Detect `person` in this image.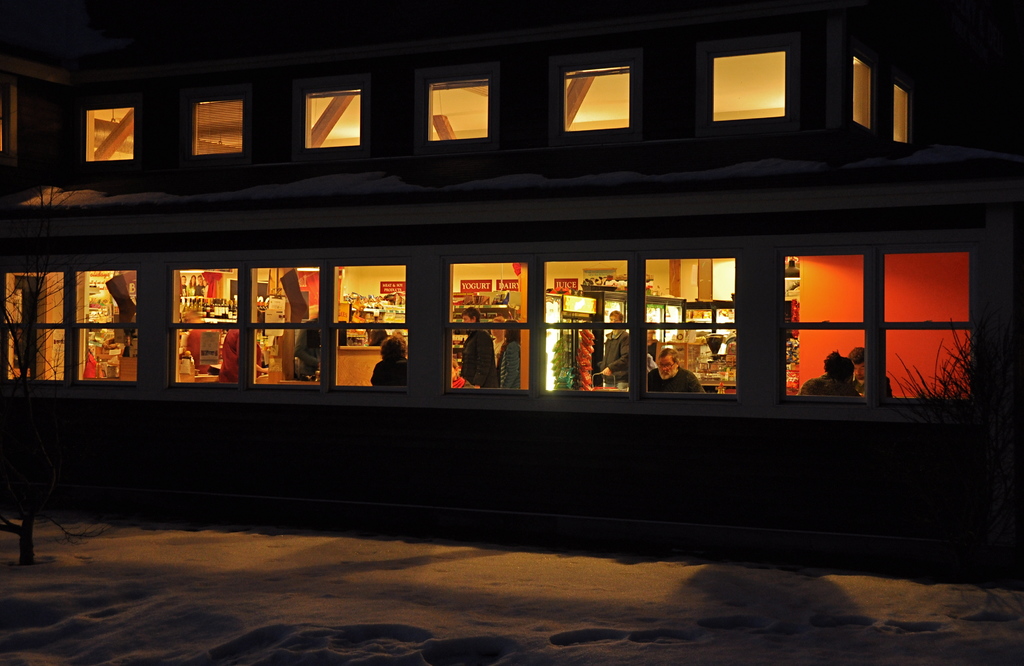
Detection: 798, 348, 854, 393.
